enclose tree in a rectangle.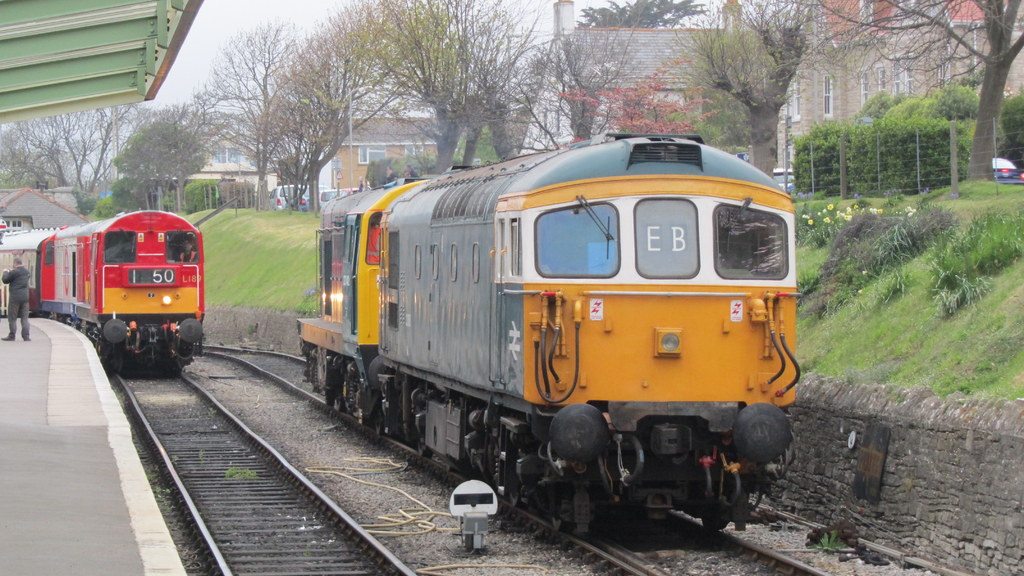
6,92,141,218.
